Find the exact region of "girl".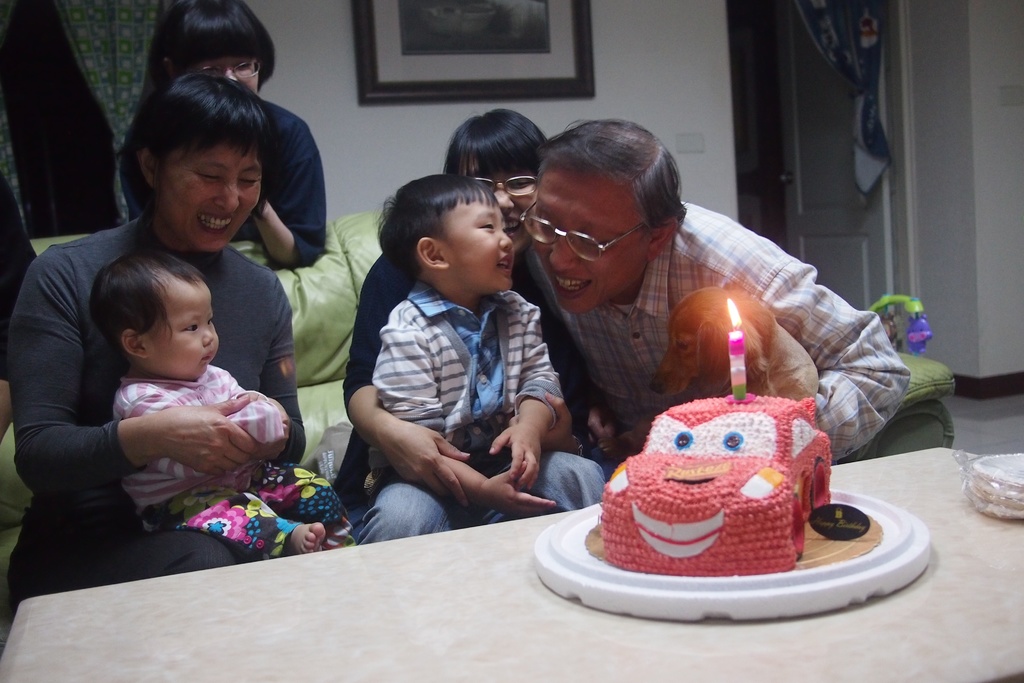
Exact region: <bbox>118, 0, 324, 272</bbox>.
